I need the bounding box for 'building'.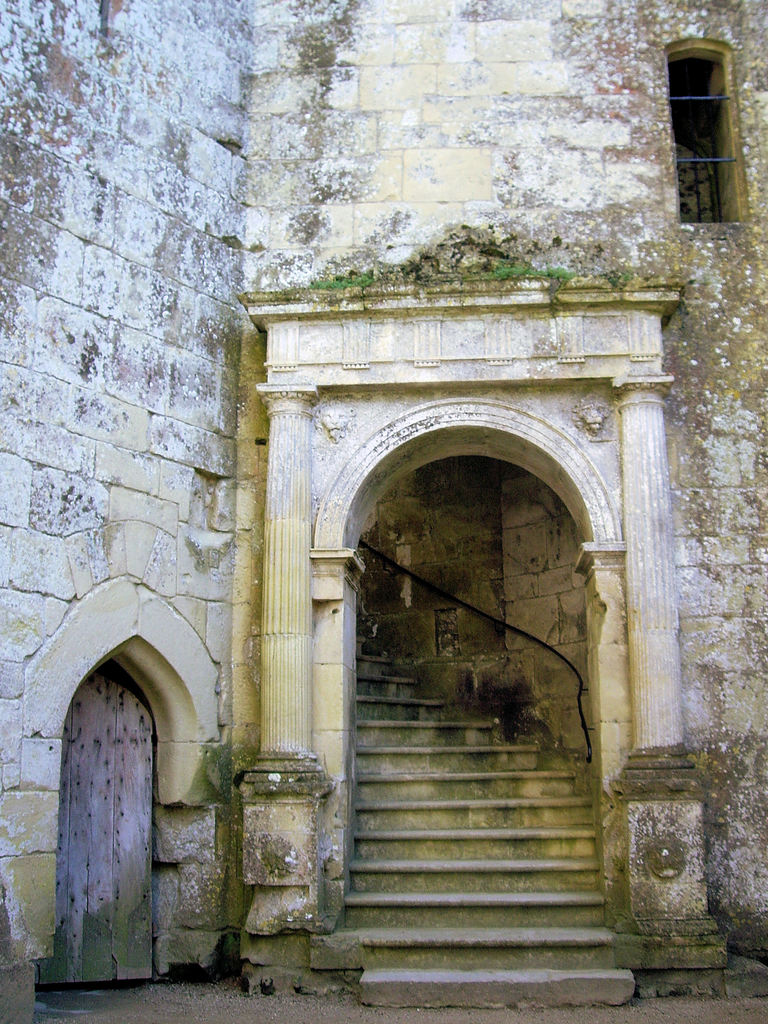
Here it is: box(0, 0, 762, 1023).
